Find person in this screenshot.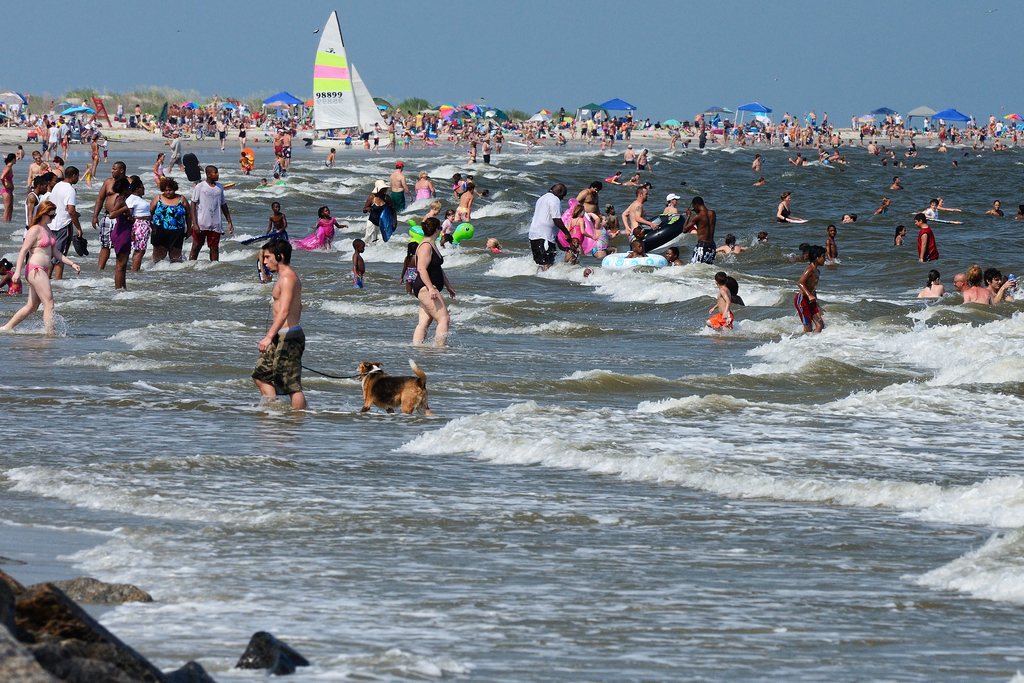
The bounding box for person is x1=950, y1=161, x2=957, y2=168.
